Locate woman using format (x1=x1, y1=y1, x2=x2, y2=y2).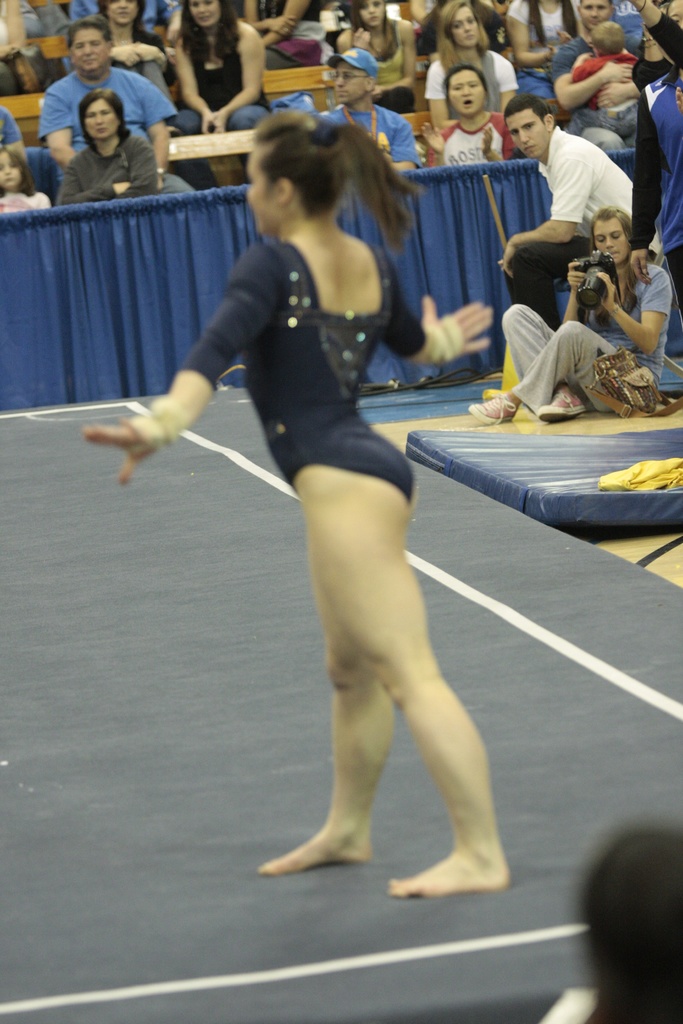
(x1=54, y1=87, x2=163, y2=207).
